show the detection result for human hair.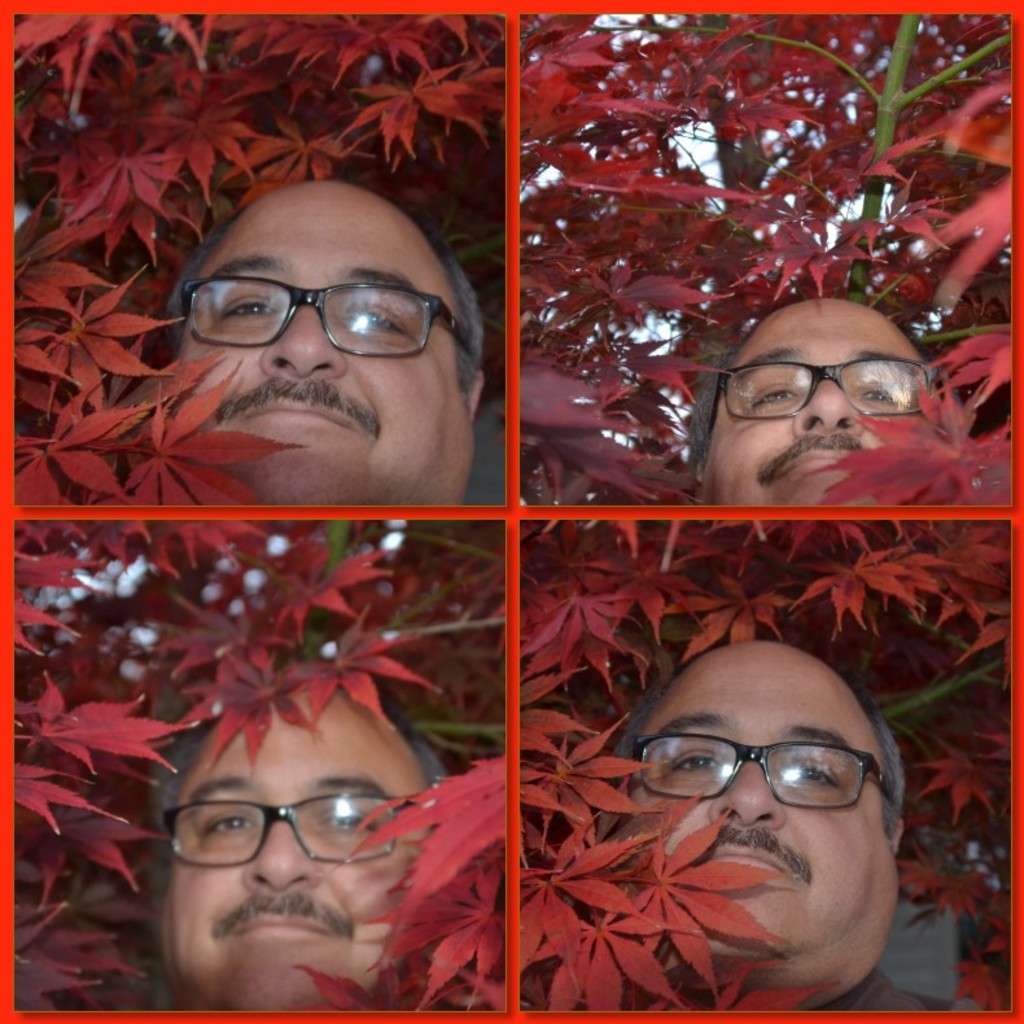
select_region(684, 343, 946, 476).
